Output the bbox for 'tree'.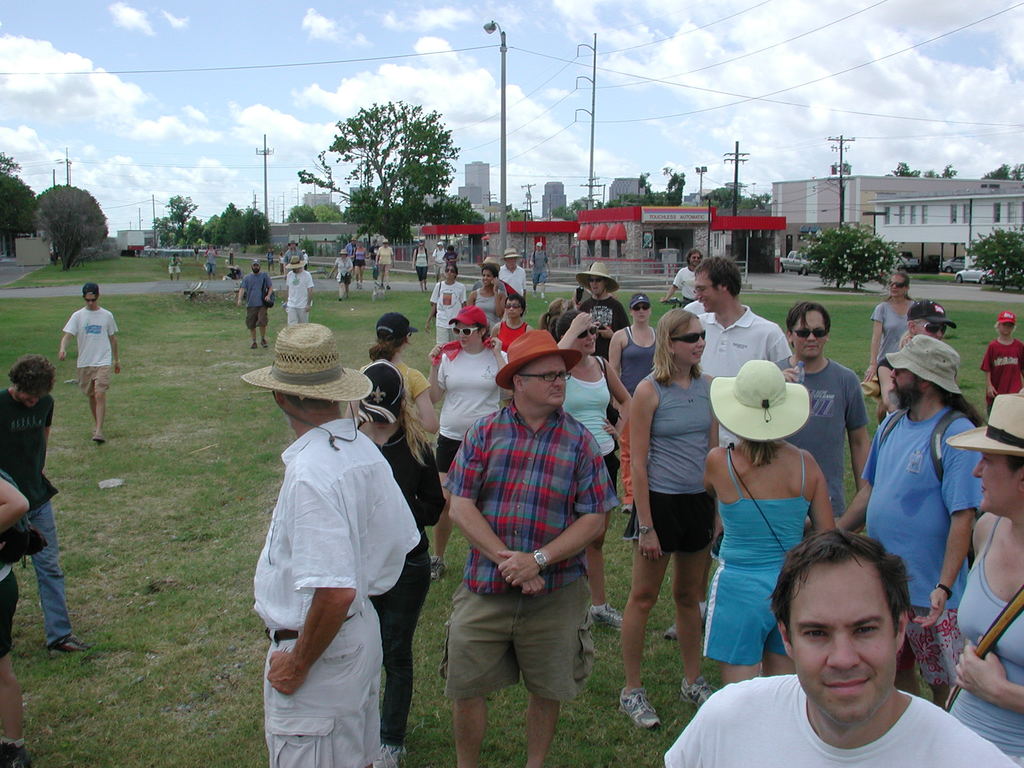
Rect(297, 102, 460, 234).
